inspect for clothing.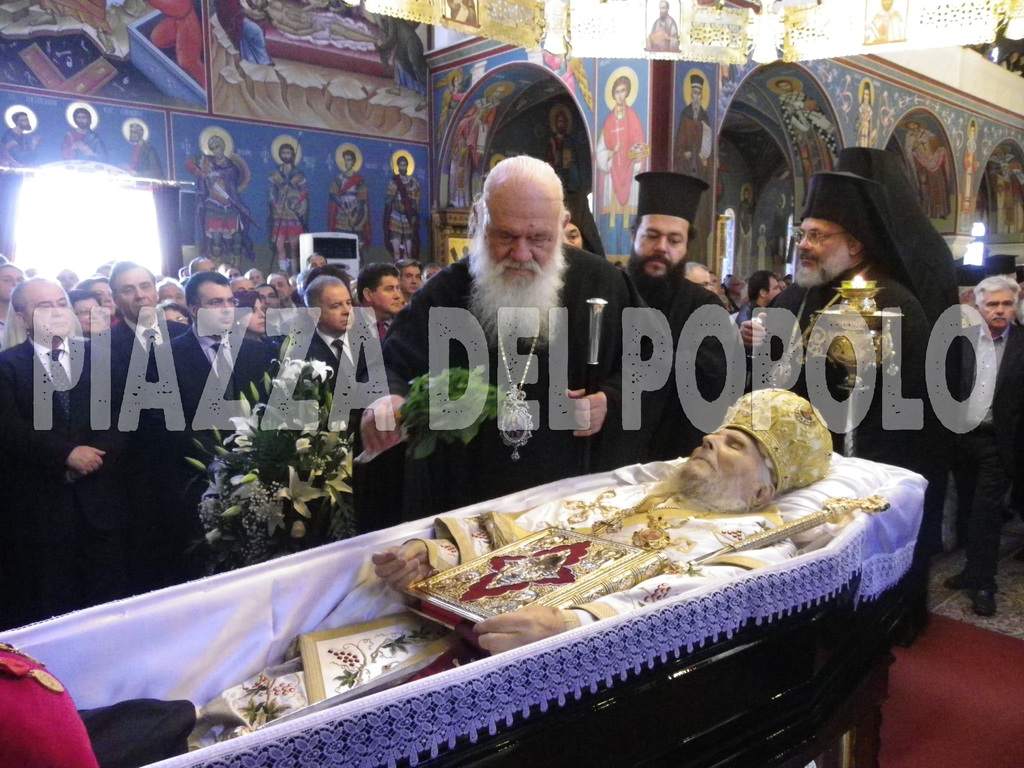
Inspection: detection(280, 326, 384, 554).
